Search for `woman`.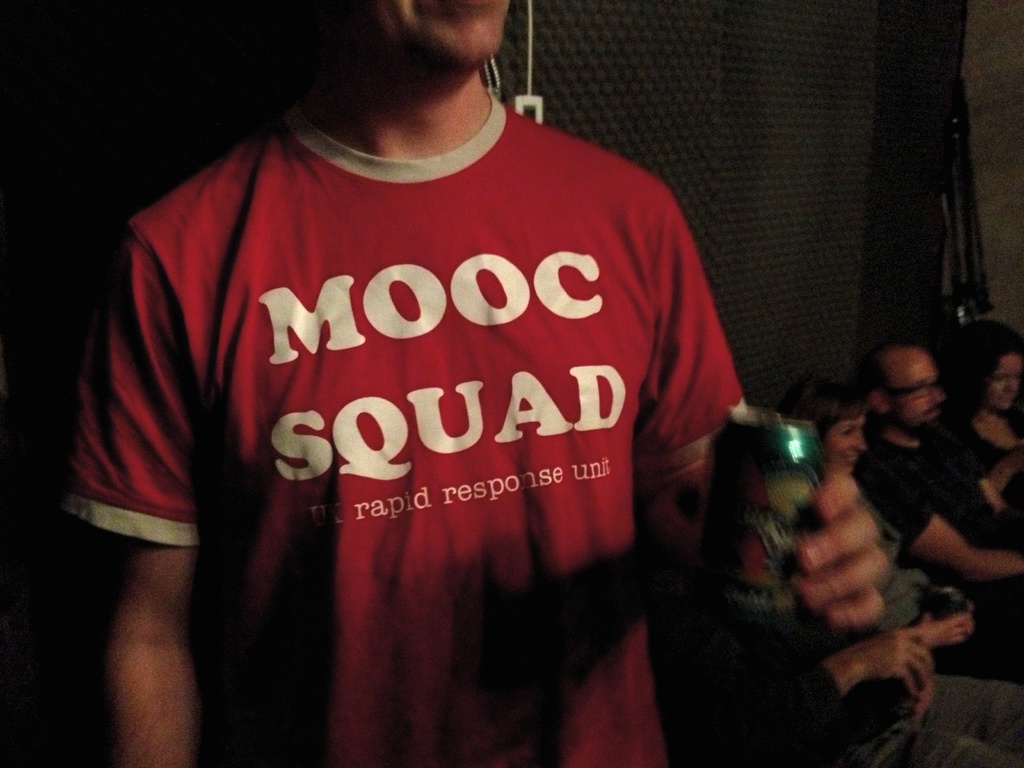
Found at 78, 0, 784, 737.
